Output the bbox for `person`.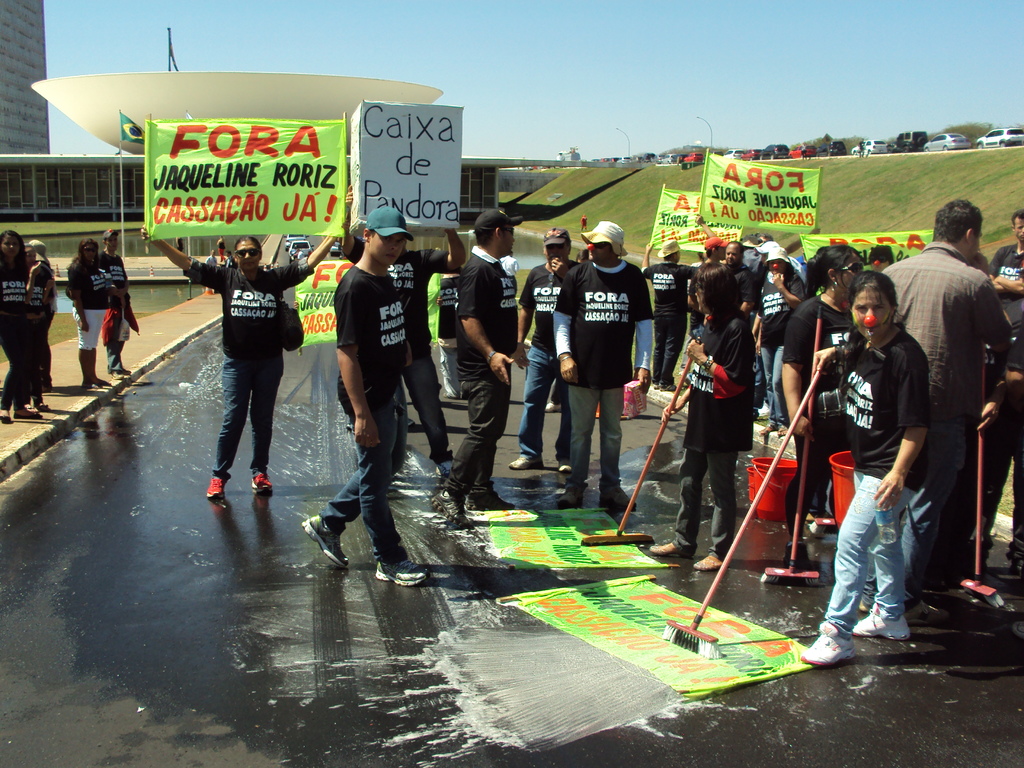
<bbox>63, 235, 115, 390</bbox>.
